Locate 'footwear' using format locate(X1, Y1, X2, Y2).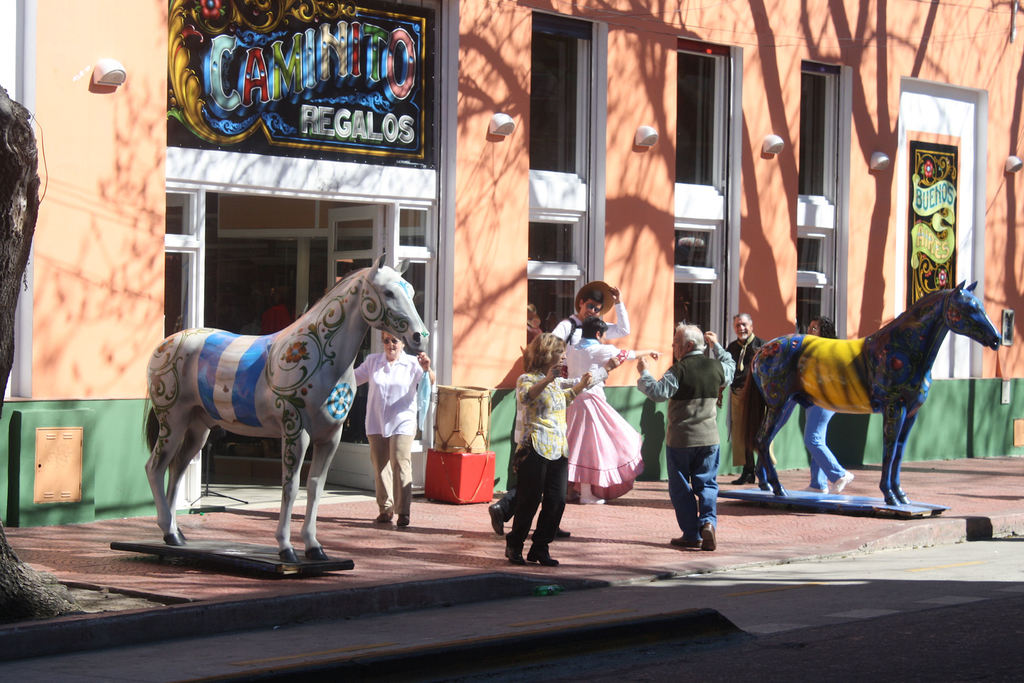
locate(668, 533, 702, 551).
